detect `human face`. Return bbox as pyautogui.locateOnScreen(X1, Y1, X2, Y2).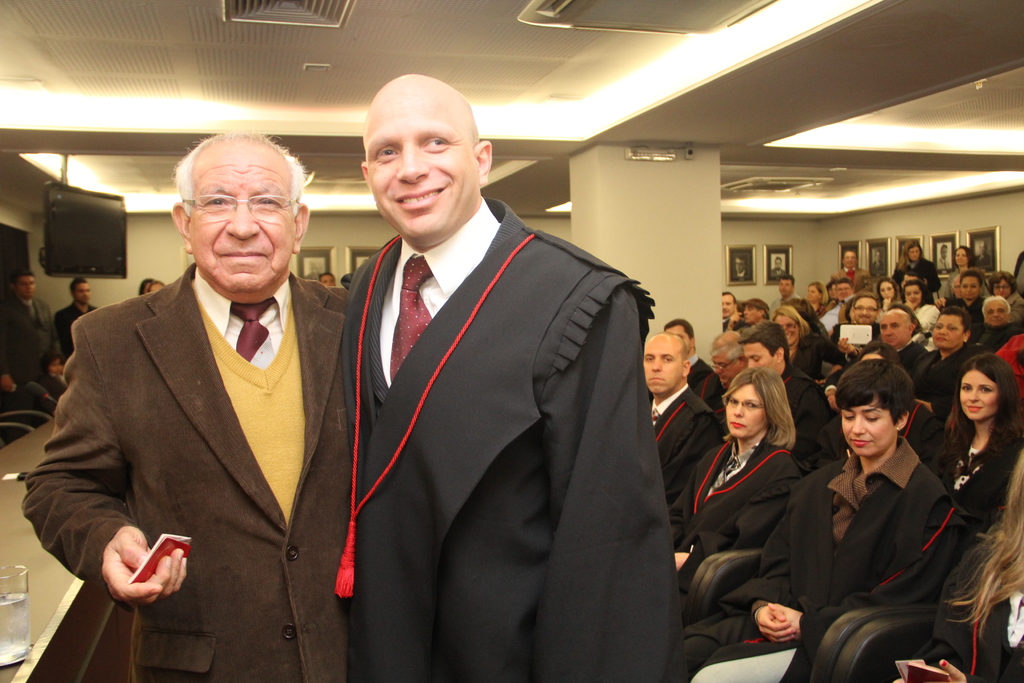
pyautogui.locateOnScreen(961, 276, 980, 299).
